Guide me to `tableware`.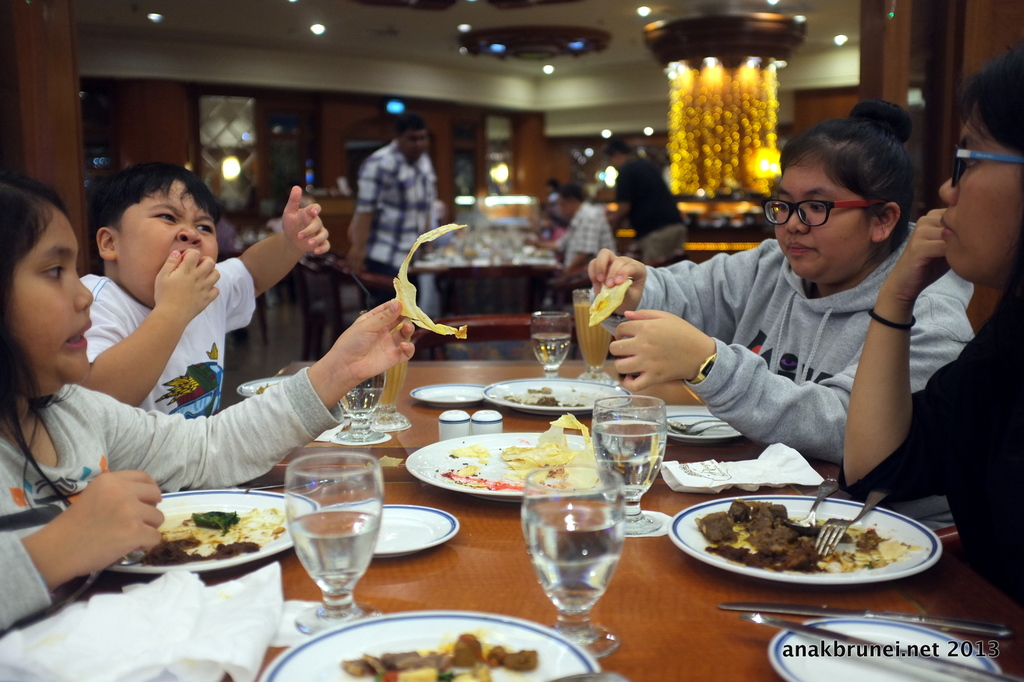
Guidance: left=792, top=482, right=836, bottom=522.
